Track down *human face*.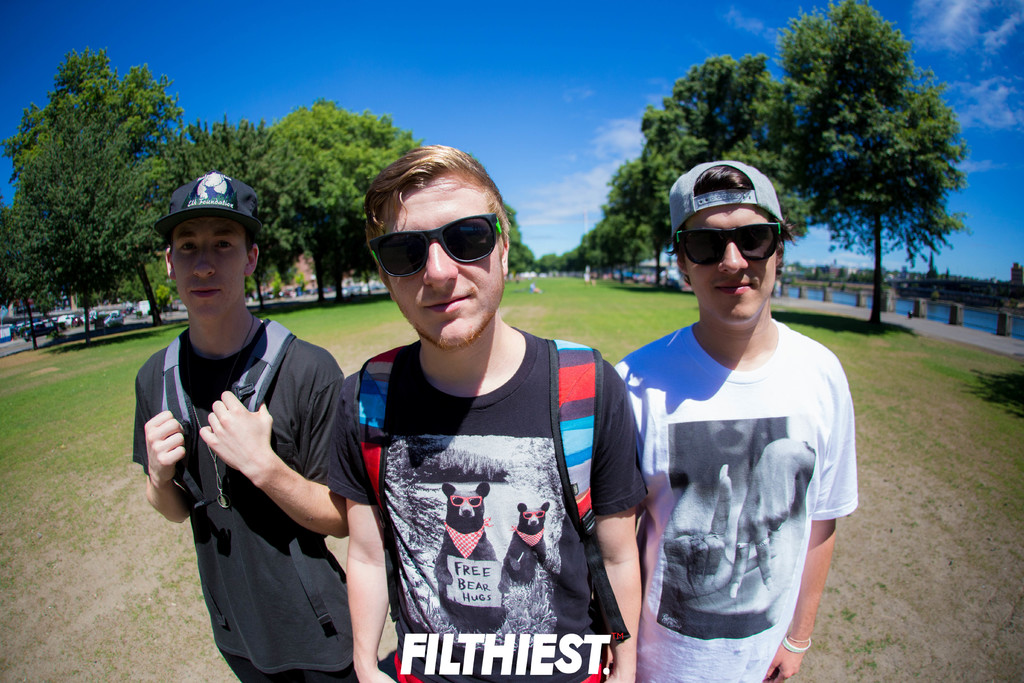
Tracked to bbox=[692, 204, 774, 329].
